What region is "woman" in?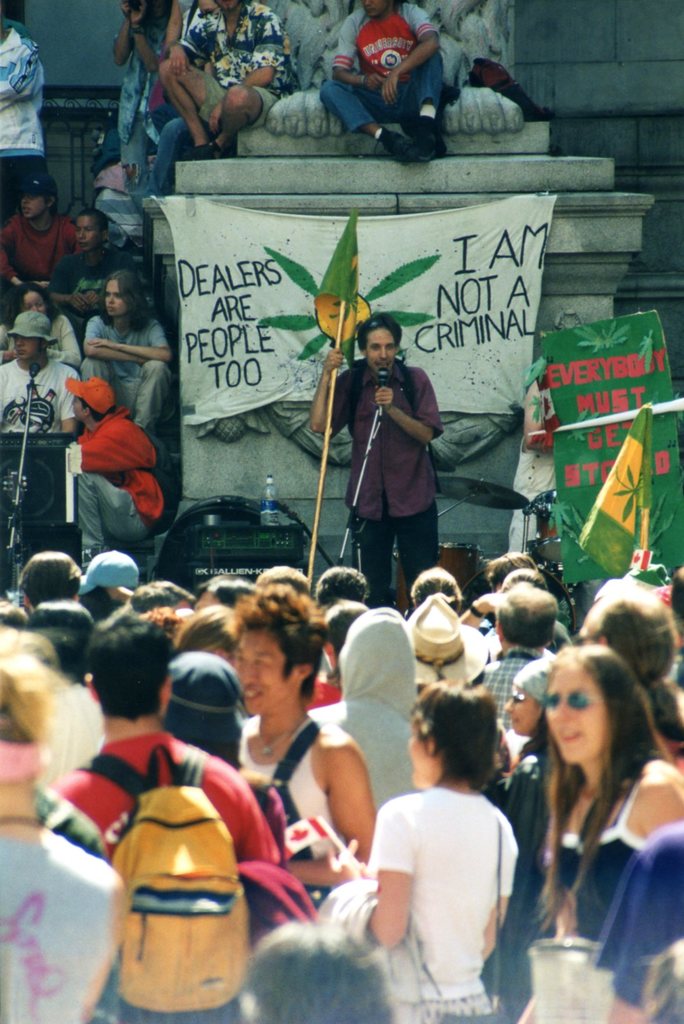
[x1=527, y1=641, x2=683, y2=949].
